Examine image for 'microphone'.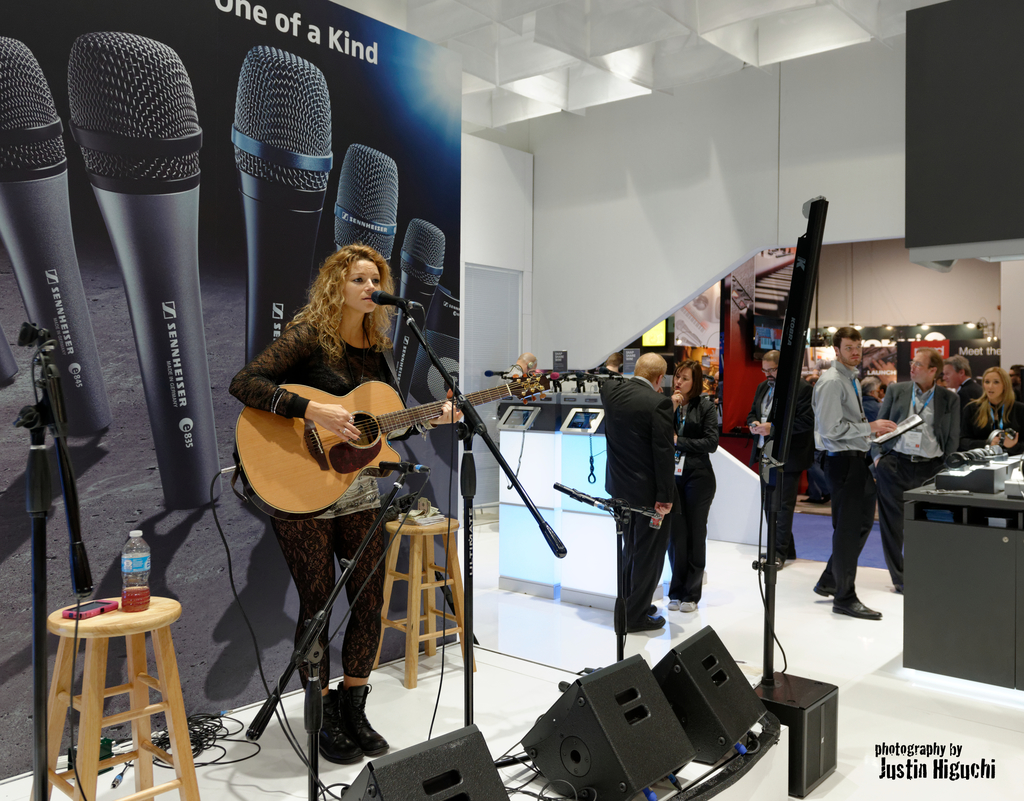
Examination result: <region>0, 33, 107, 442</region>.
